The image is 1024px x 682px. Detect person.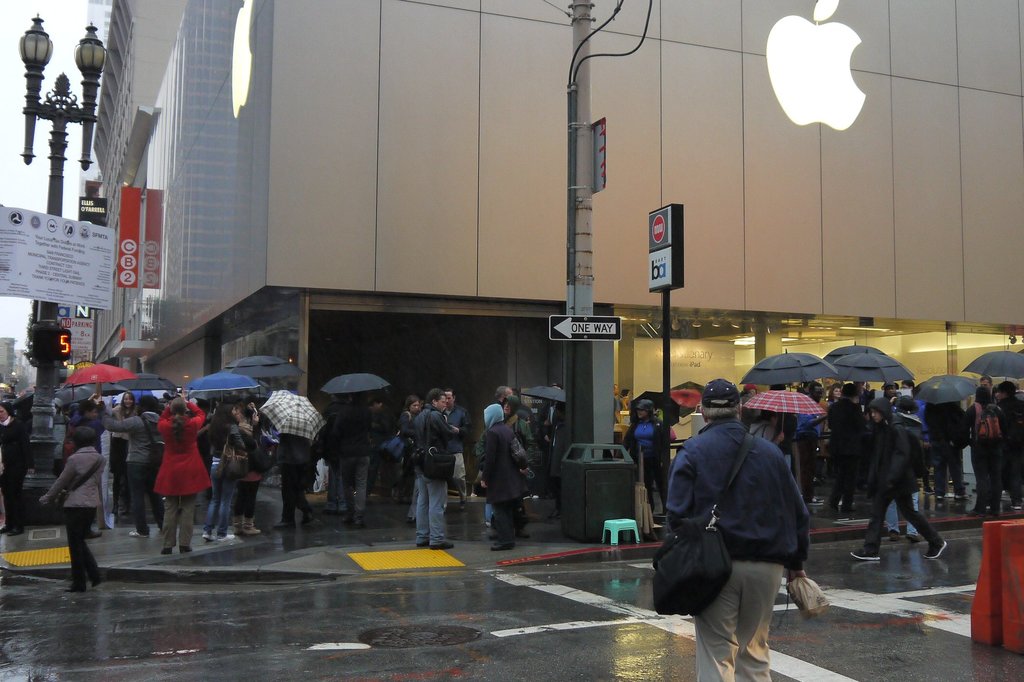
Detection: Rect(489, 391, 535, 526).
